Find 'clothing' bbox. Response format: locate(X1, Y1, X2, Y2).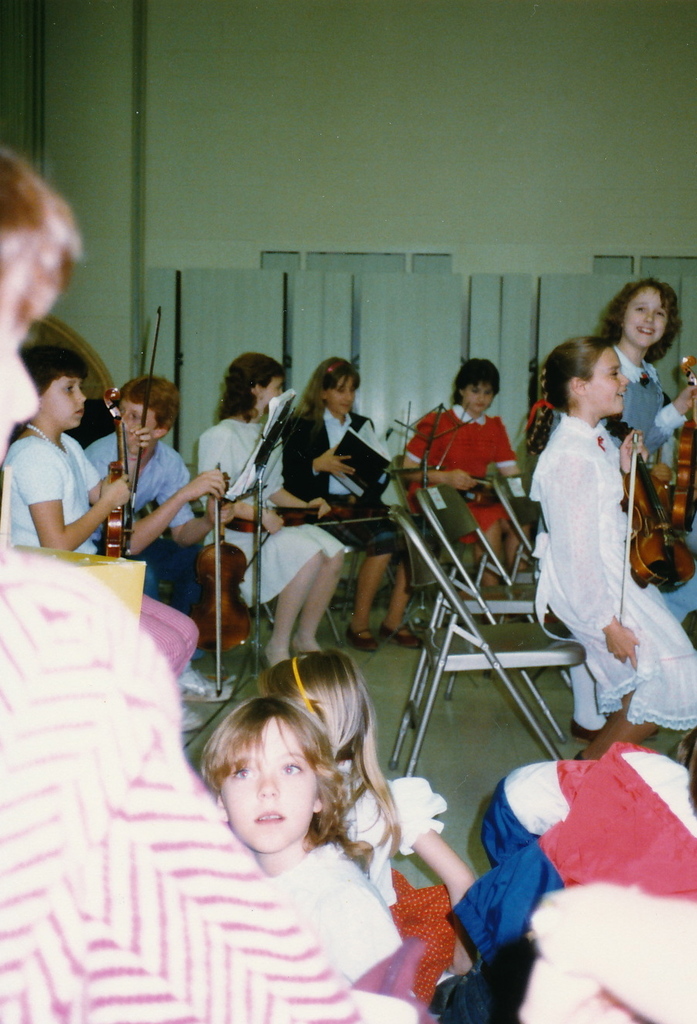
locate(0, 427, 199, 684).
